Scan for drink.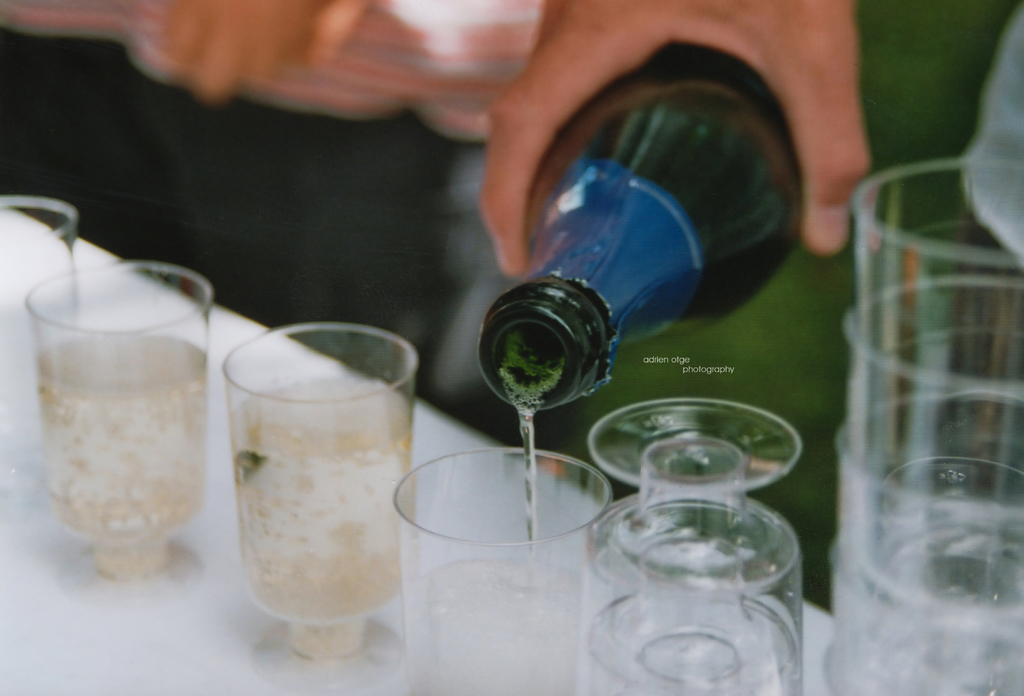
Scan result: 30, 265, 209, 576.
